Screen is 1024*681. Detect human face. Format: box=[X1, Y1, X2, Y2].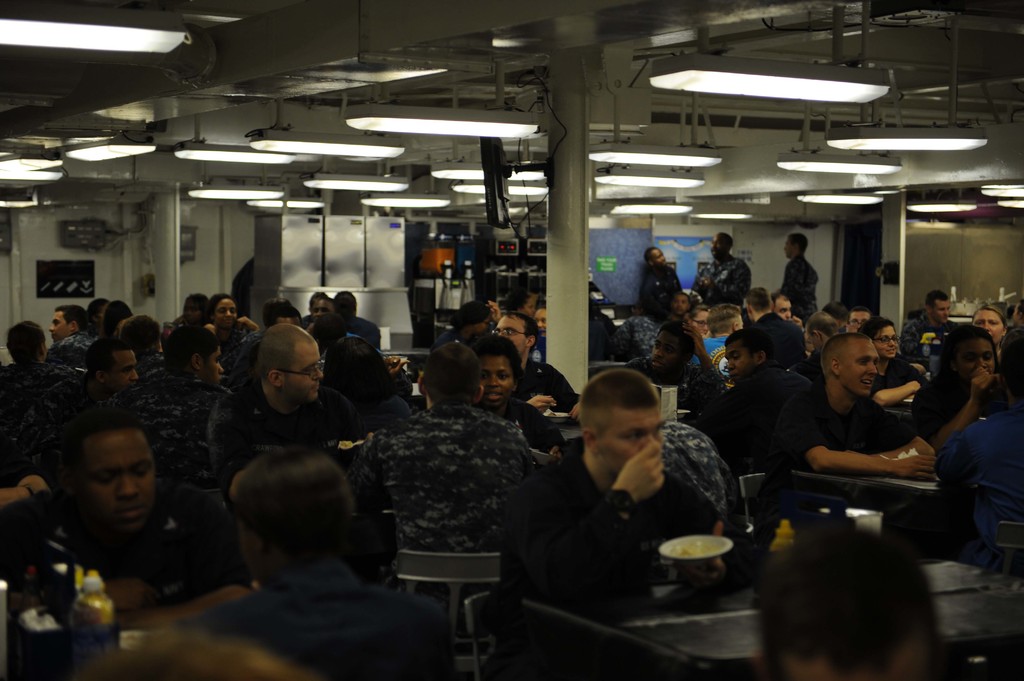
box=[669, 292, 689, 315].
